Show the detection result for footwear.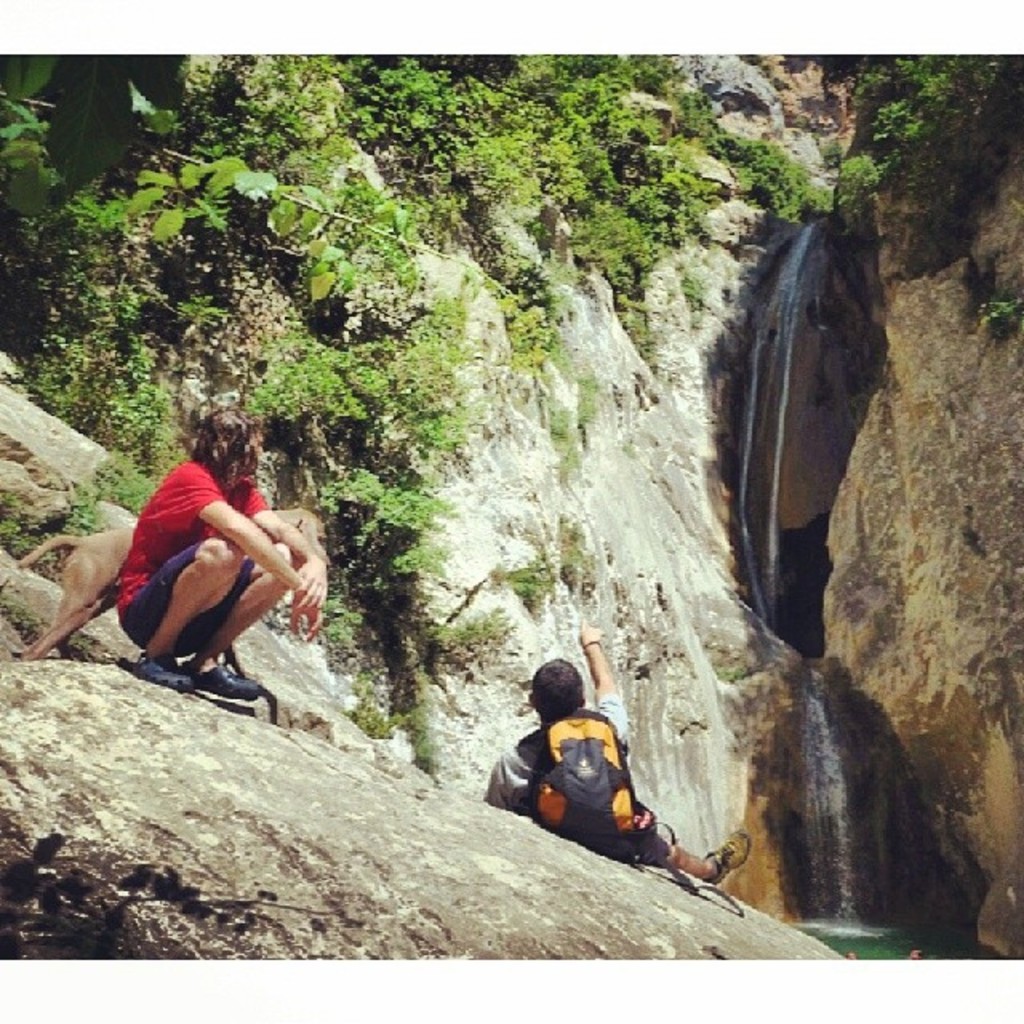
crop(701, 827, 757, 894).
